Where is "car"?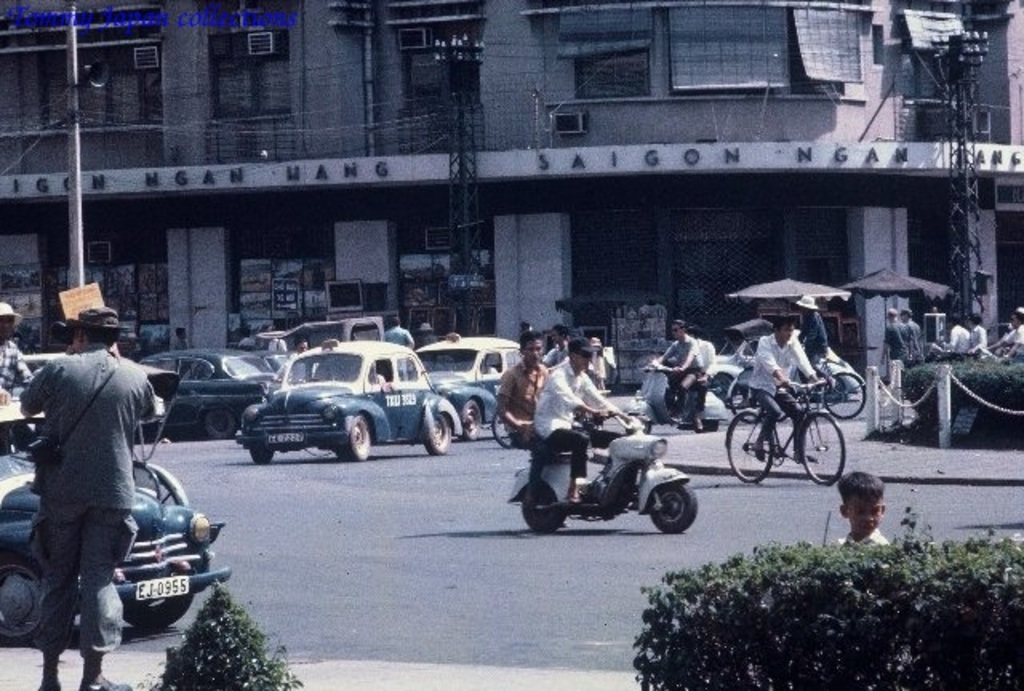
bbox(418, 333, 523, 441).
